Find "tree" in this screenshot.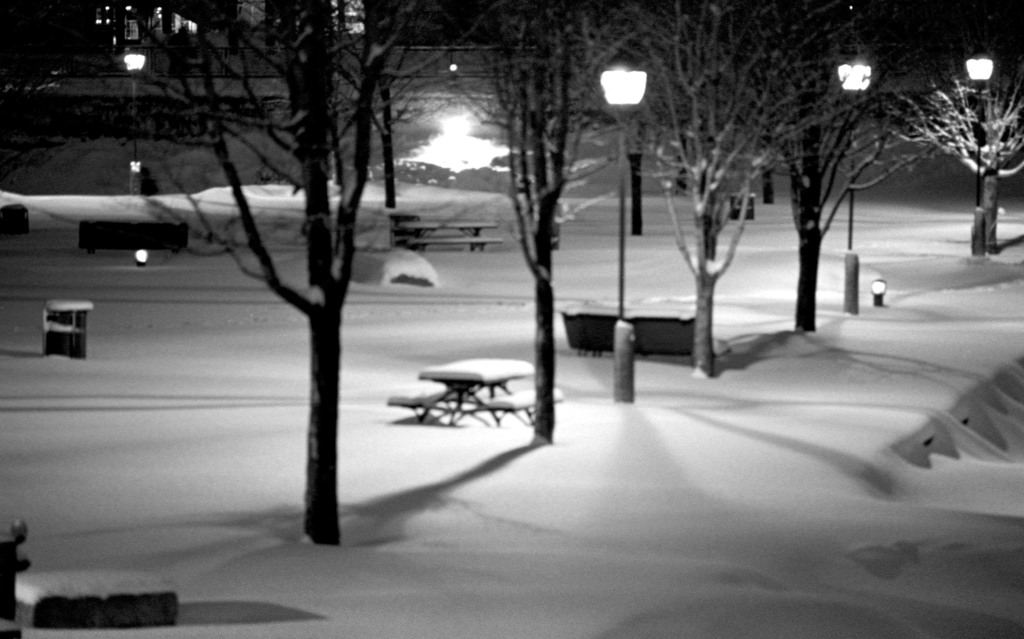
The bounding box for "tree" is [x1=767, y1=8, x2=950, y2=335].
